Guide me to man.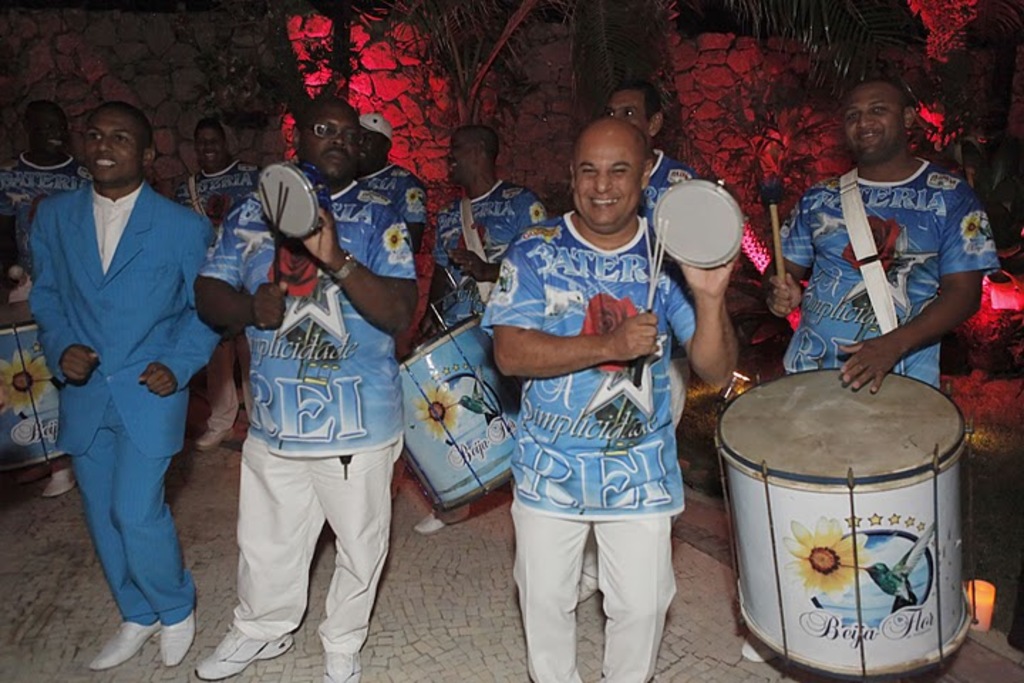
Guidance: left=412, top=117, right=553, bottom=535.
